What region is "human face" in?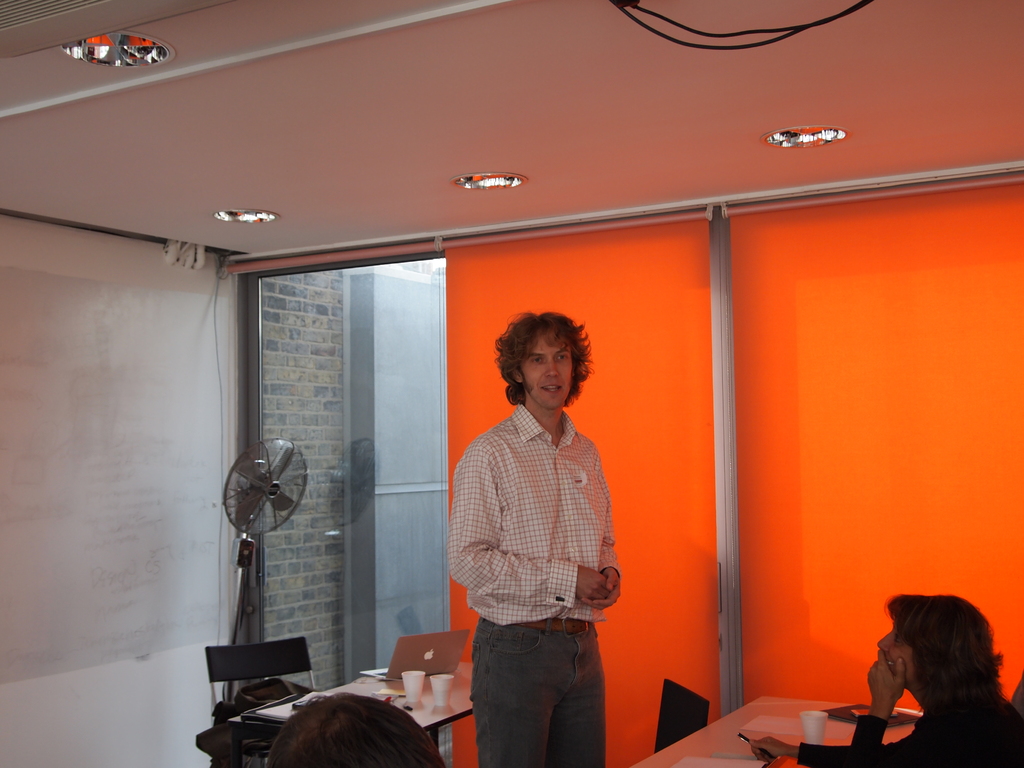
BBox(872, 602, 915, 681).
